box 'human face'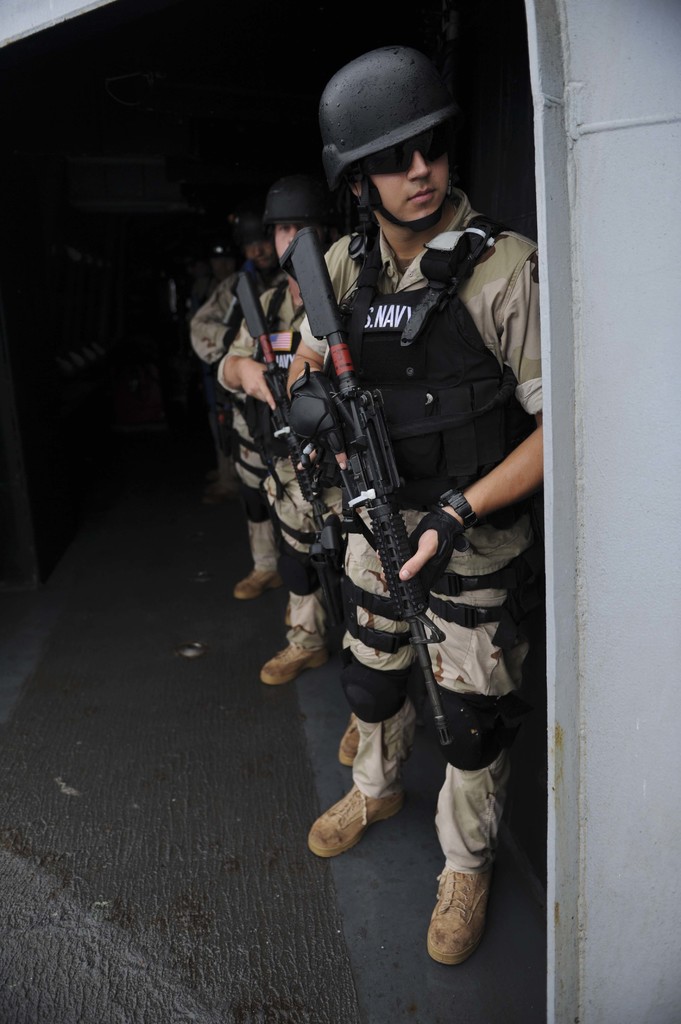
crop(369, 147, 452, 222)
